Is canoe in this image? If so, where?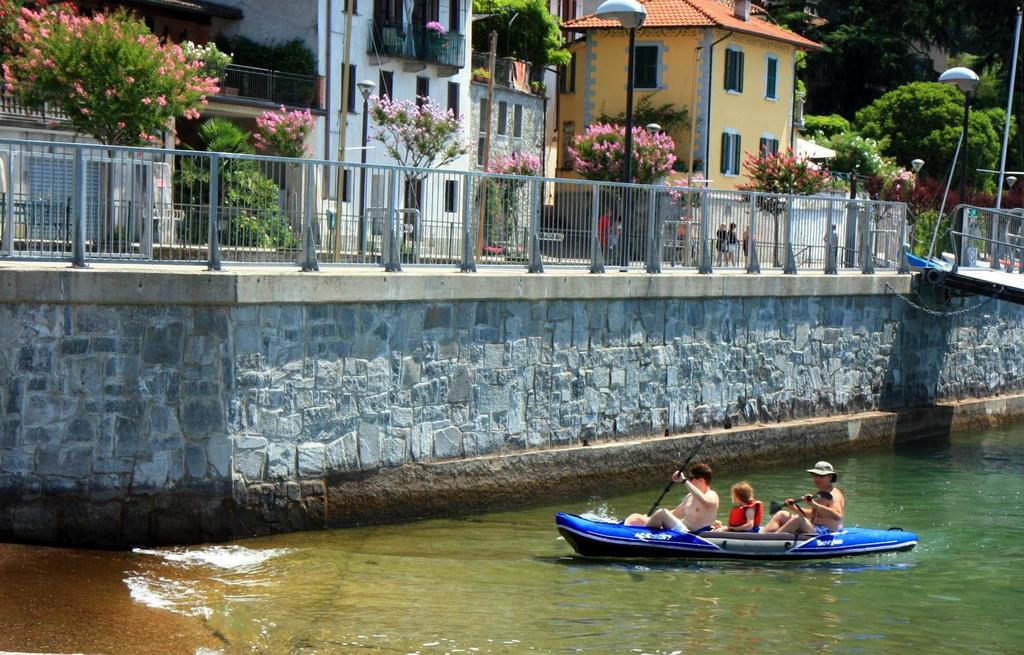
Yes, at 551:514:915:555.
